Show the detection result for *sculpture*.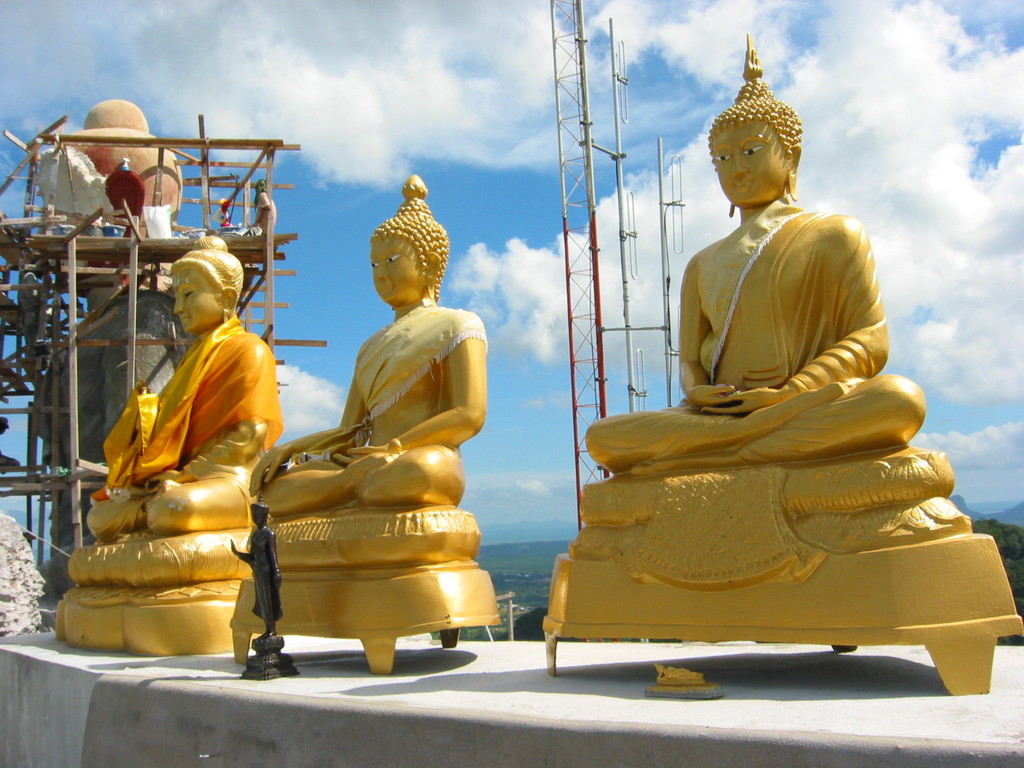
225:497:295:682.
